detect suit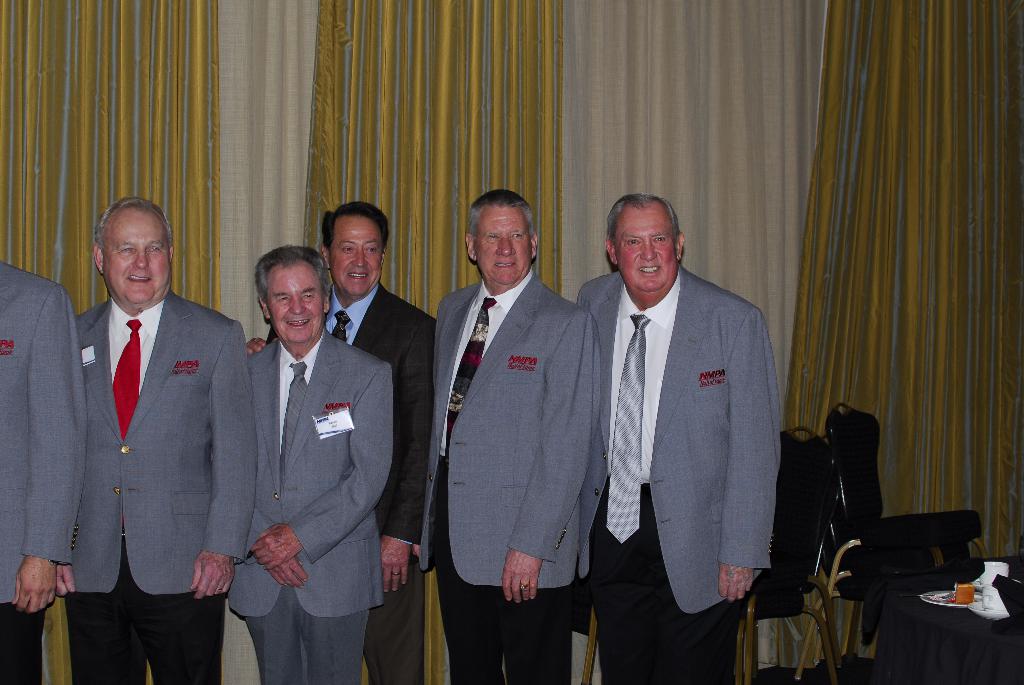
<region>264, 279, 435, 684</region>
